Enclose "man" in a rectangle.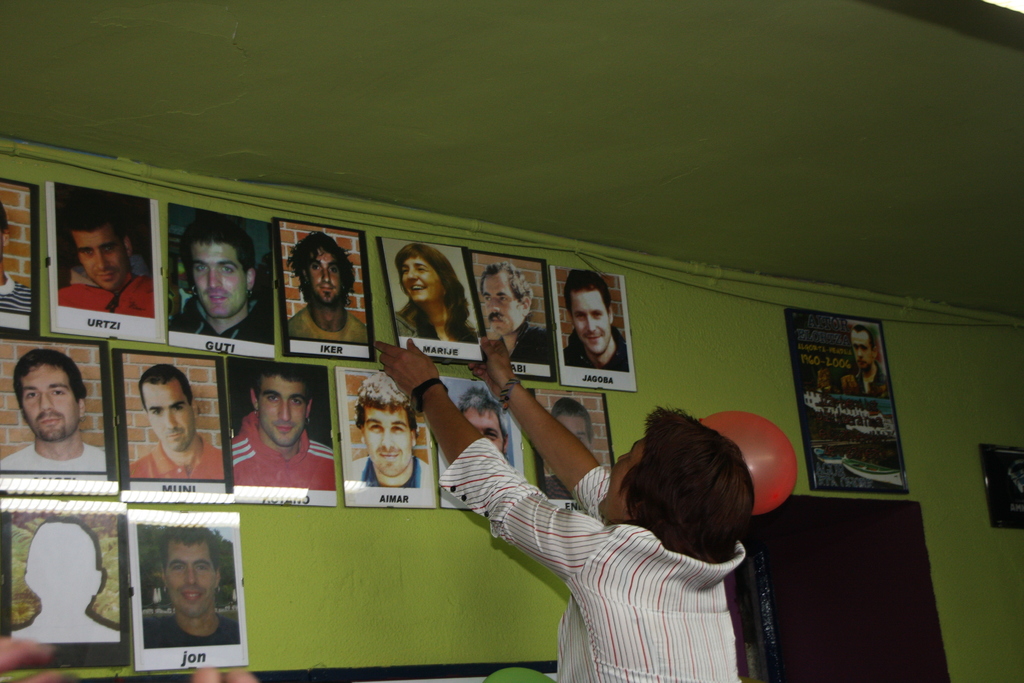
454 383 508 459.
